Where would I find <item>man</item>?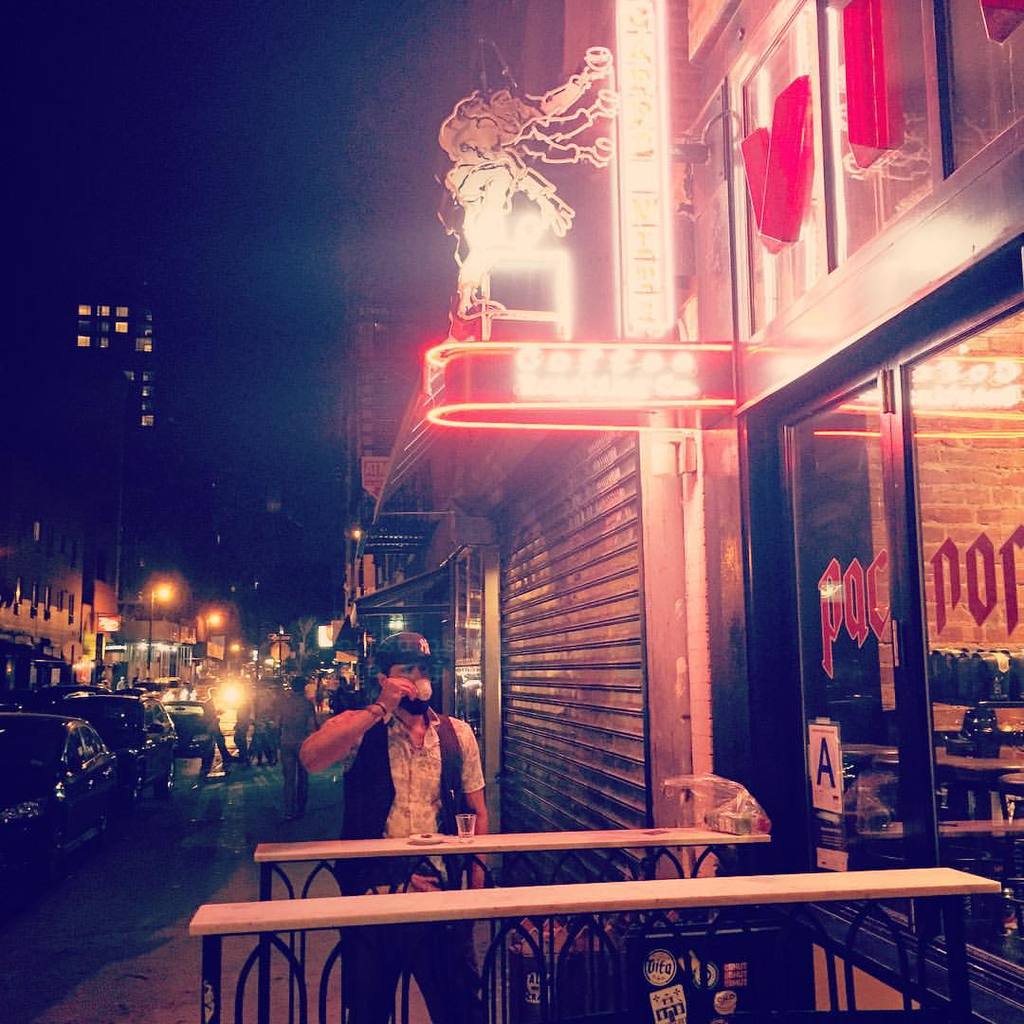
At <bbox>273, 673, 319, 821</bbox>.
